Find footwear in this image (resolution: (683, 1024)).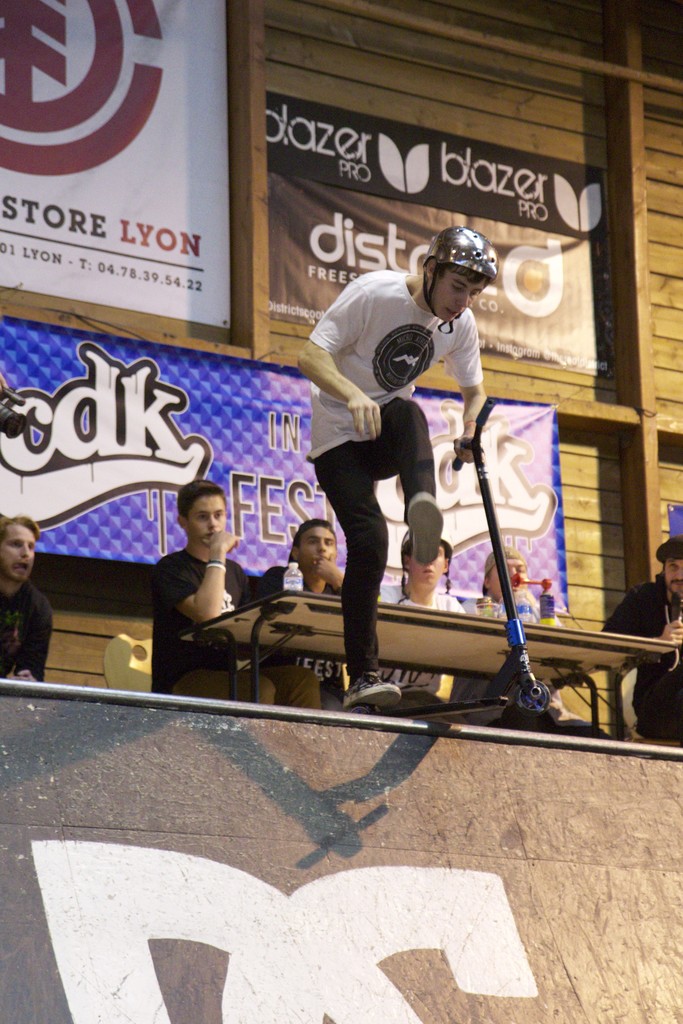
(x1=341, y1=671, x2=405, y2=713).
